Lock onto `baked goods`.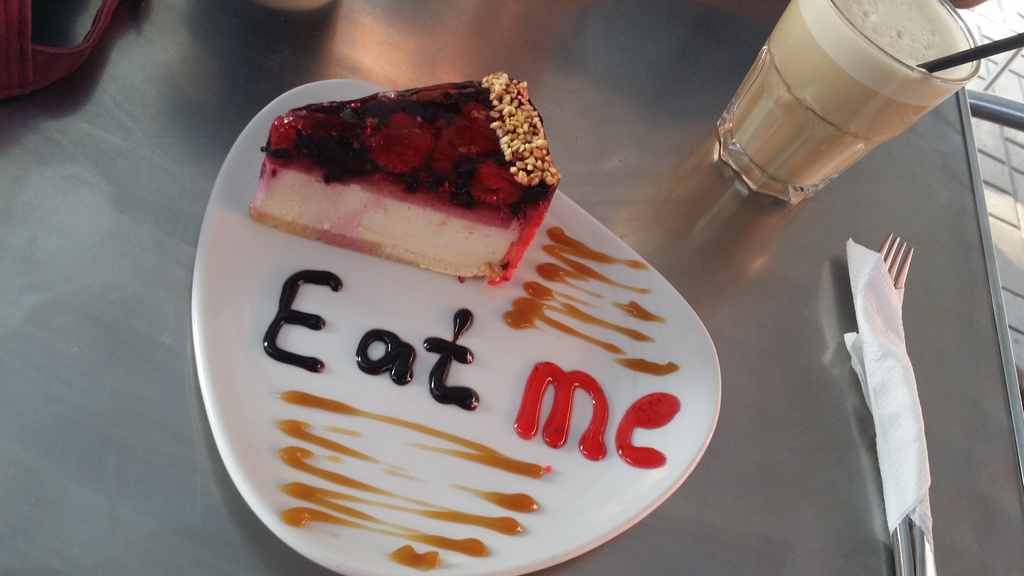
Locked: box=[249, 67, 564, 287].
